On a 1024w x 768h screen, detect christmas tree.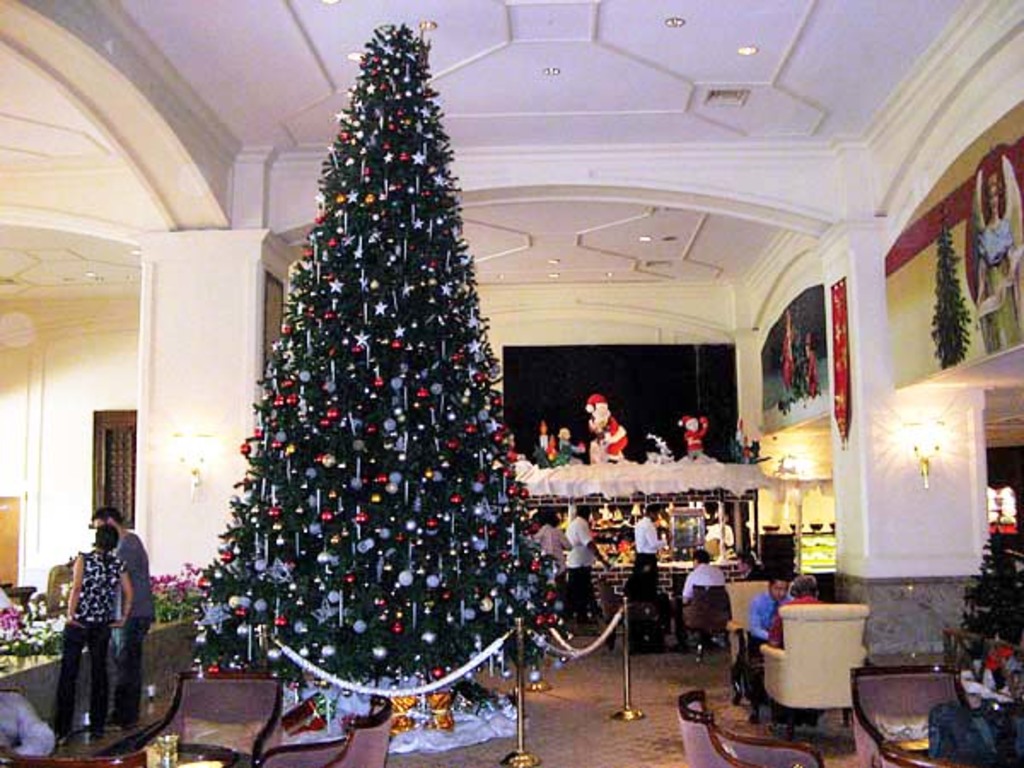
Rect(954, 531, 1022, 666).
